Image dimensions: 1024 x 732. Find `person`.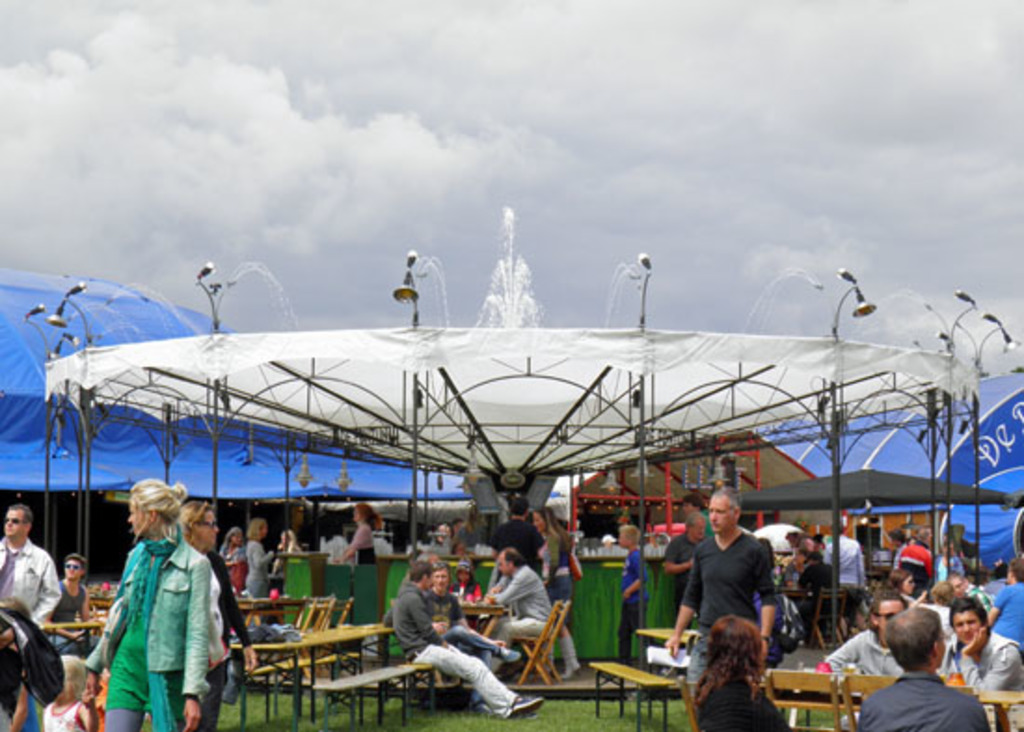
(left=942, top=572, right=976, bottom=600).
